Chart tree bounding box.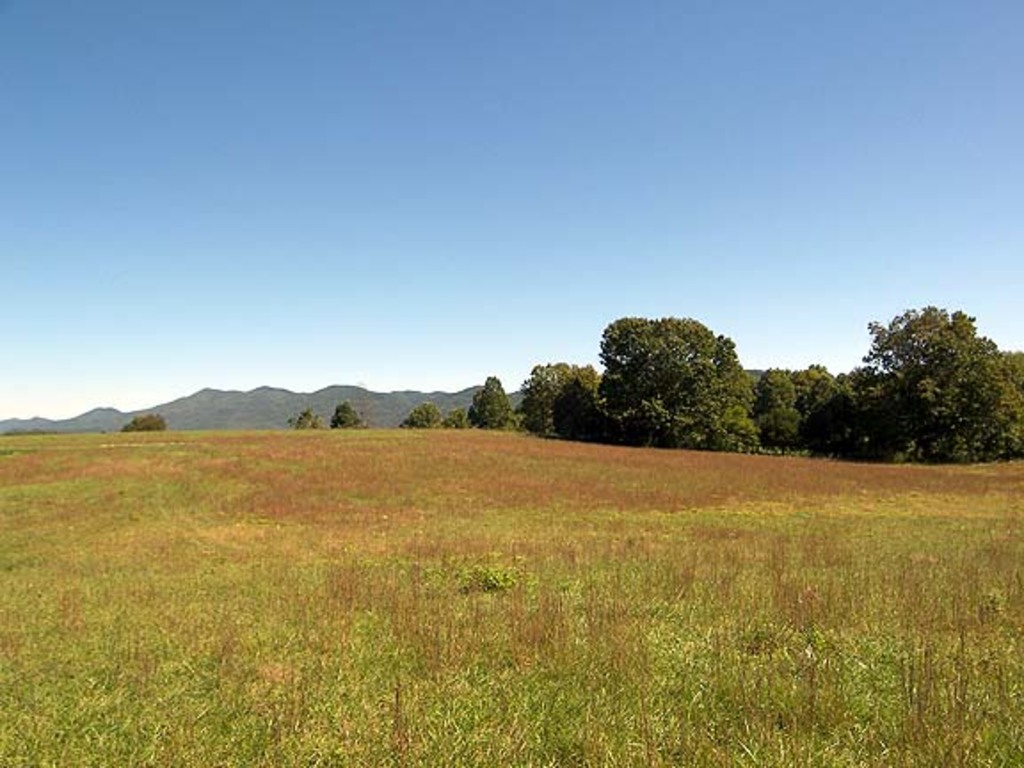
Charted: bbox=[761, 304, 1022, 457].
